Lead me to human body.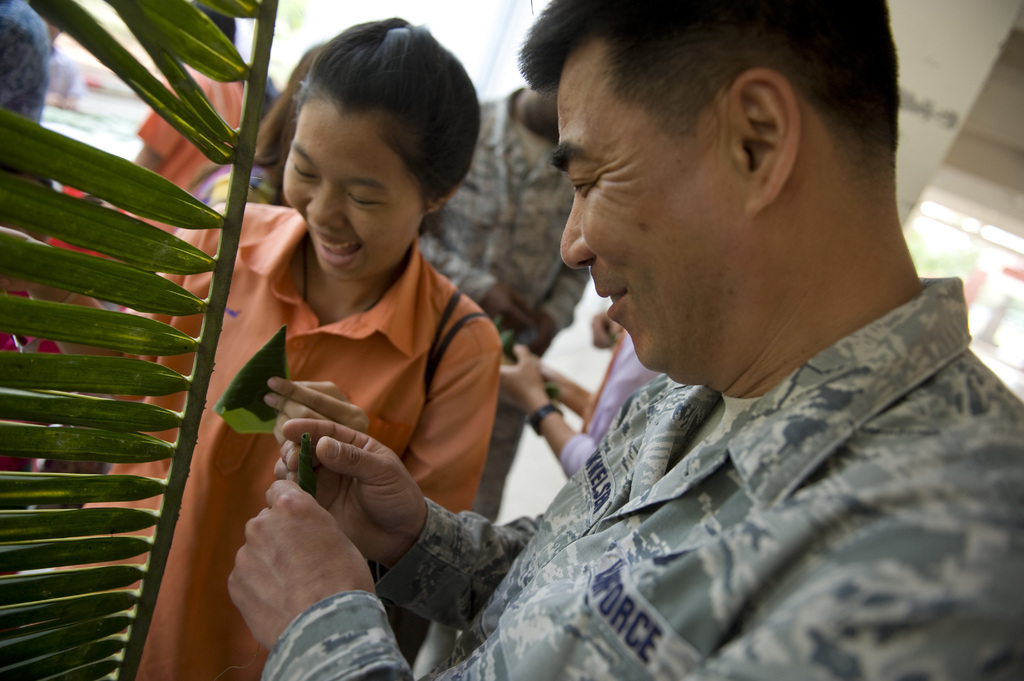
Lead to <bbox>405, 92, 591, 616</bbox>.
